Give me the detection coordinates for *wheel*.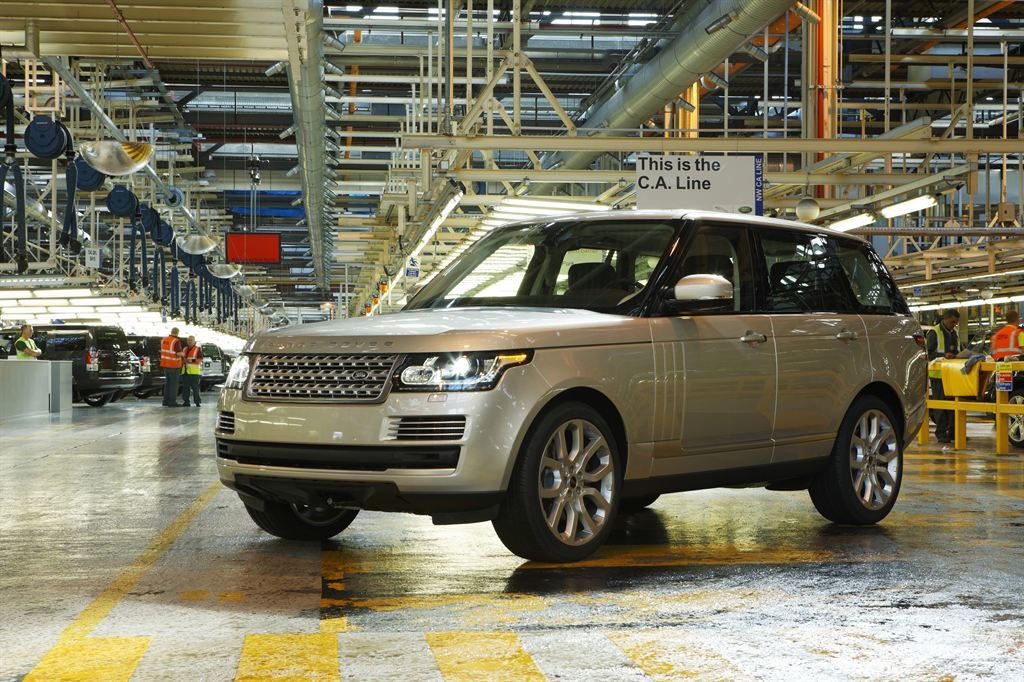
[524, 407, 632, 559].
